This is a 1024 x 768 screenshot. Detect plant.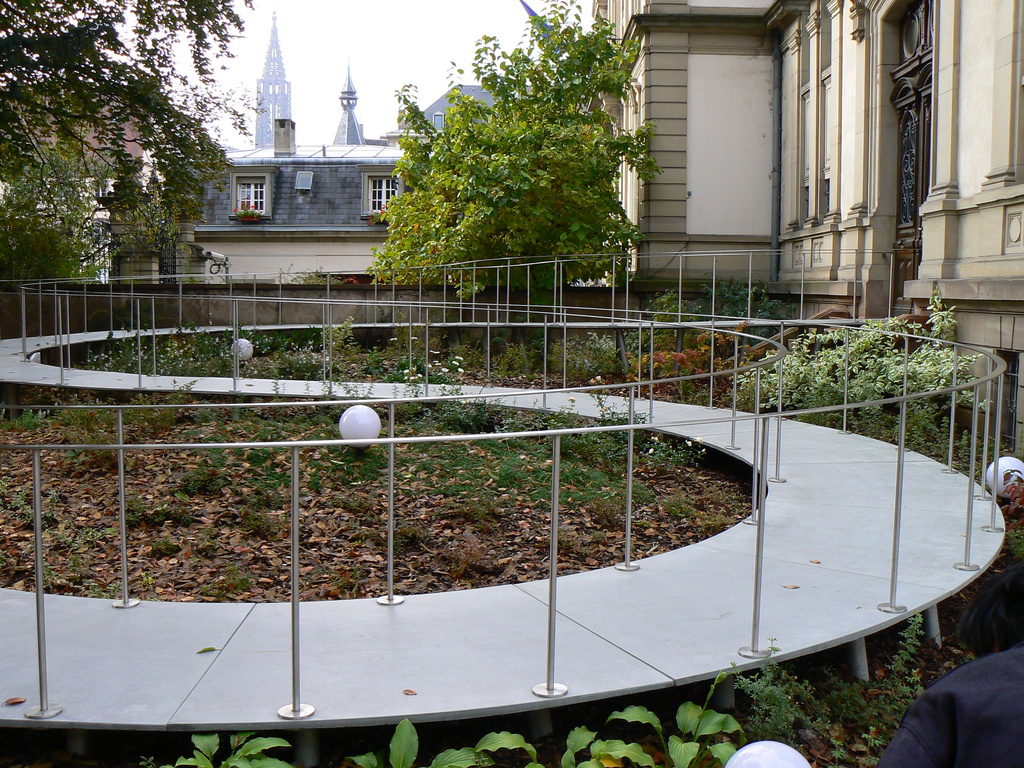
698:508:739:535.
